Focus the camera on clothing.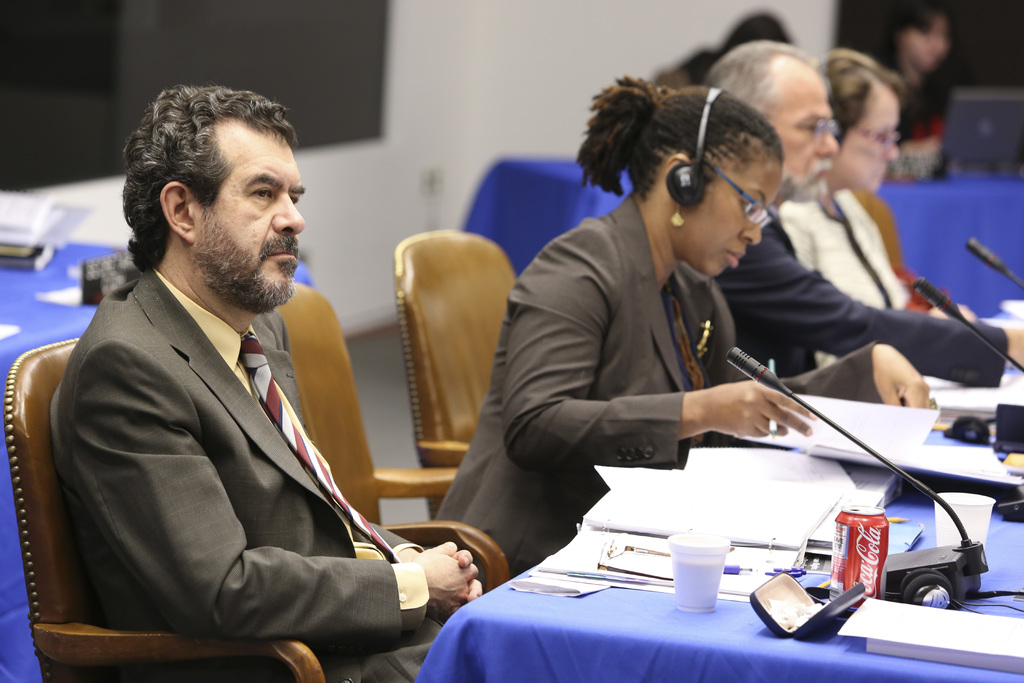
Focus region: (875,44,955,141).
